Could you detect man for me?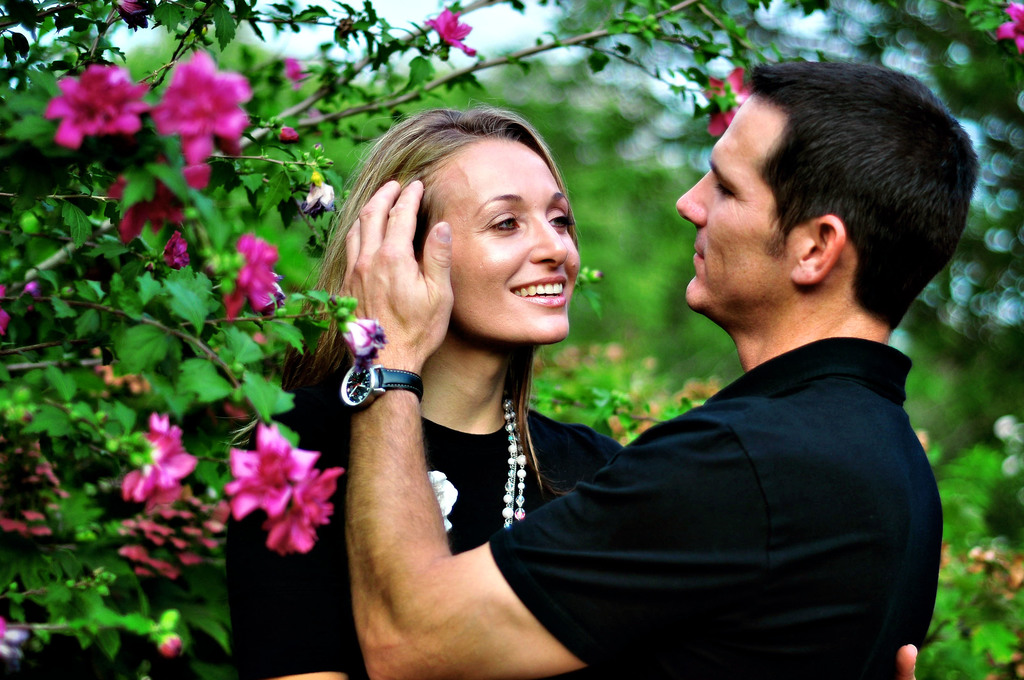
Detection result: crop(344, 70, 984, 679).
